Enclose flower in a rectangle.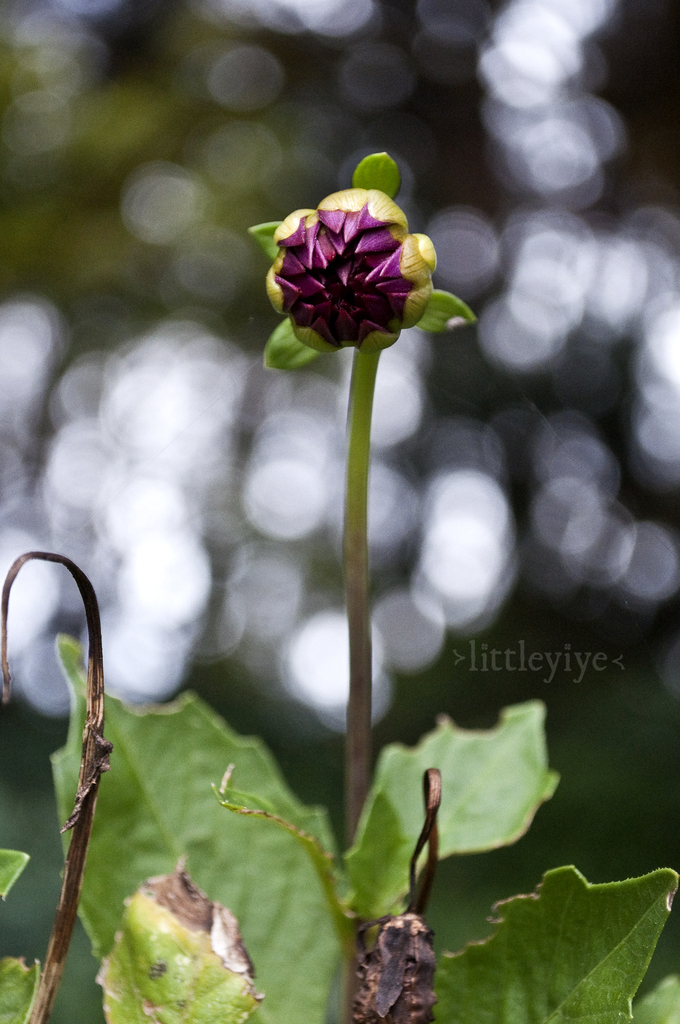
locate(242, 145, 476, 360).
